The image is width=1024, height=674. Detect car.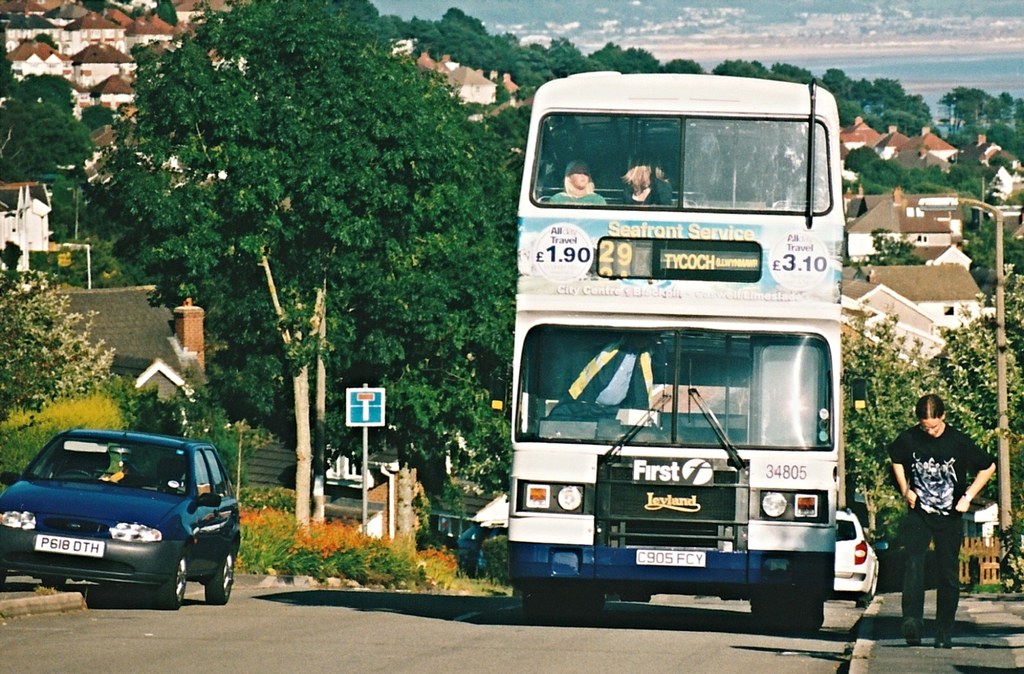
Detection: <bbox>0, 428, 241, 609</bbox>.
